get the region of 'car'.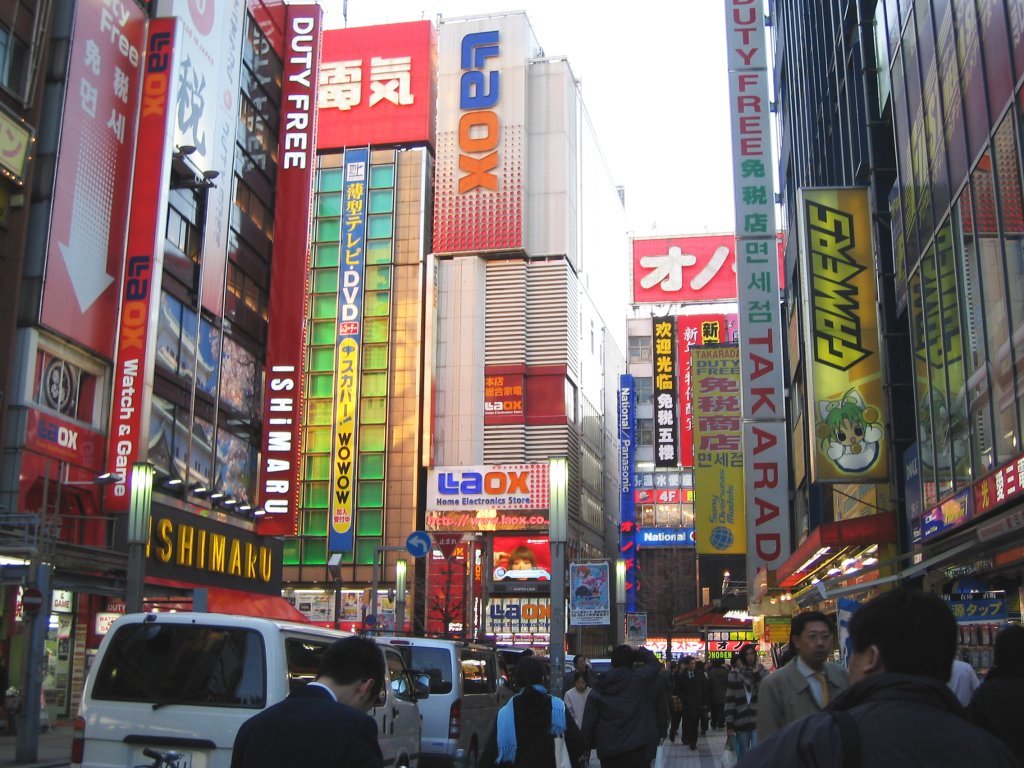
locate(374, 636, 499, 762).
